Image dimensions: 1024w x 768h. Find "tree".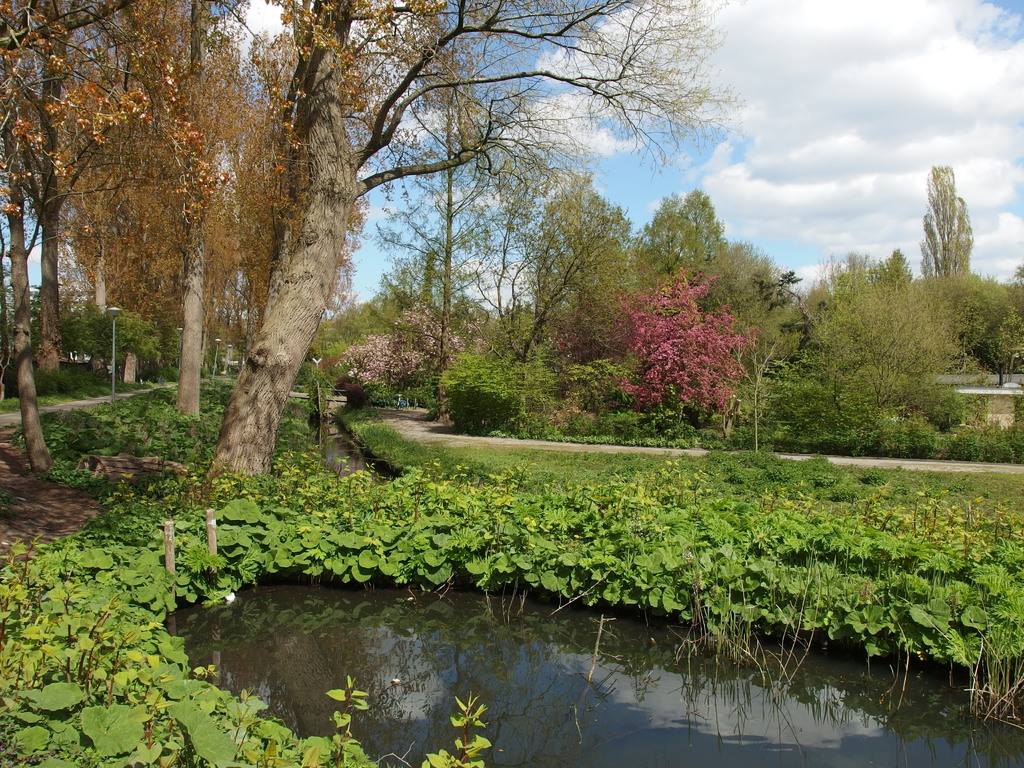
[left=747, top=271, right=836, bottom=352].
